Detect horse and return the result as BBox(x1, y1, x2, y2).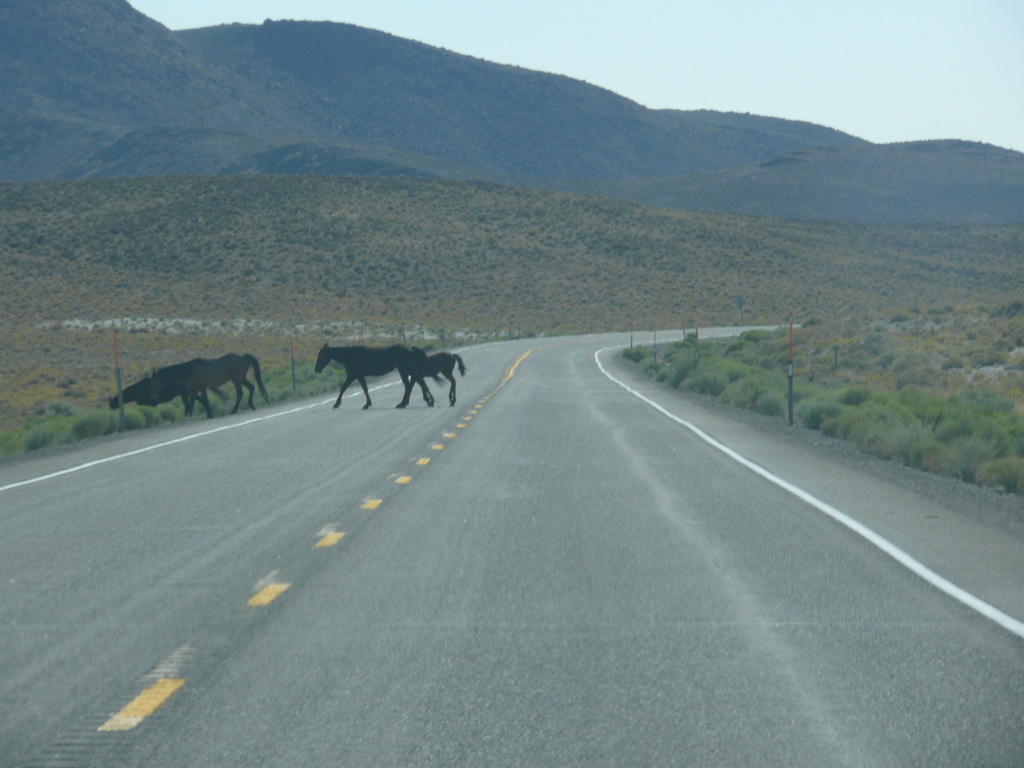
BBox(108, 358, 228, 420).
